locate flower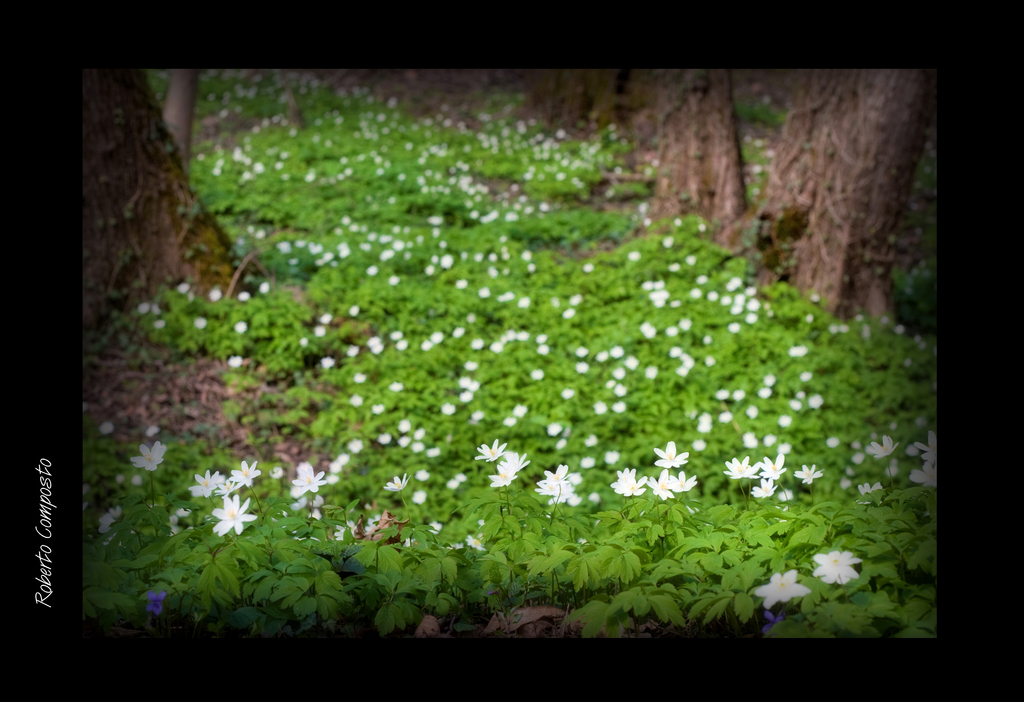
796,464,825,485
